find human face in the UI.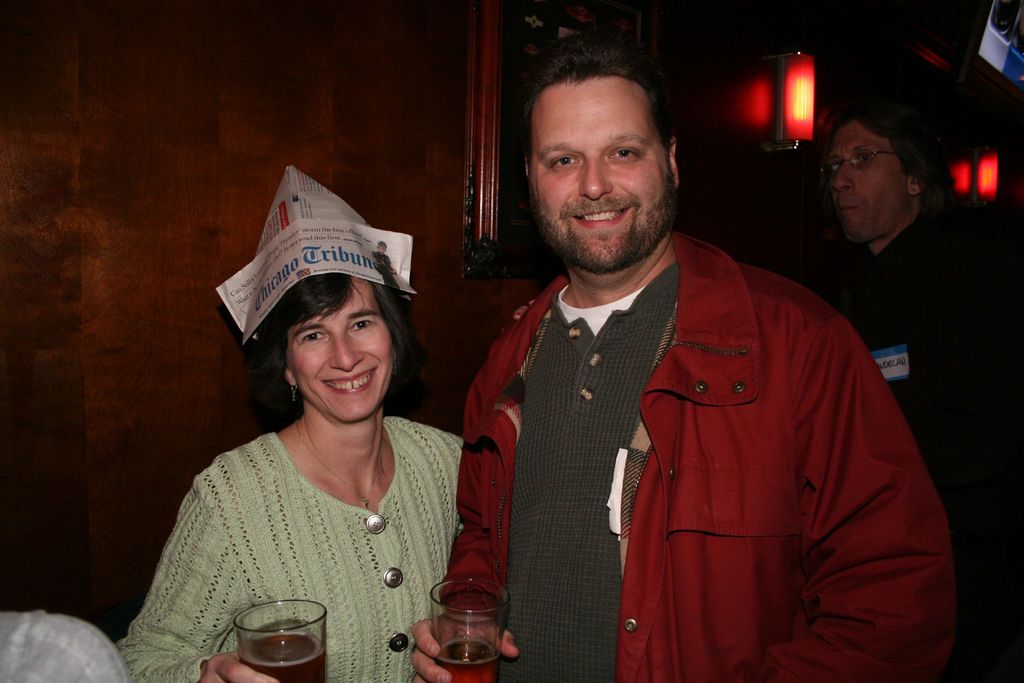
UI element at BBox(285, 274, 392, 420).
